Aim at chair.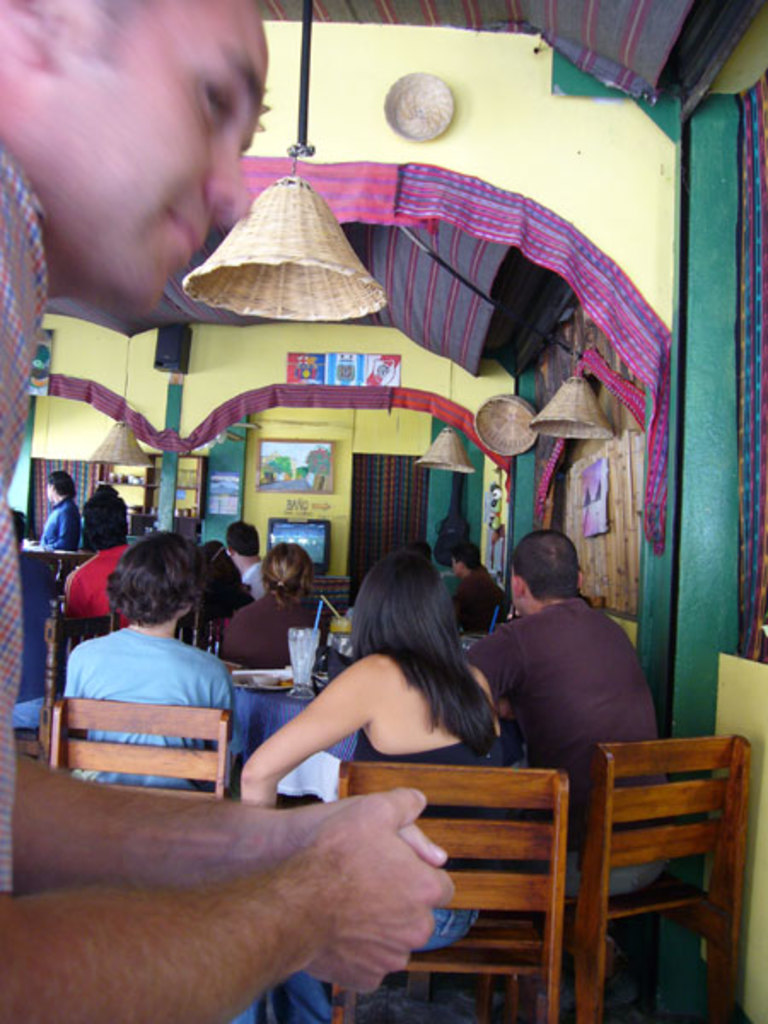
Aimed at {"x1": 48, "y1": 688, "x2": 229, "y2": 797}.
